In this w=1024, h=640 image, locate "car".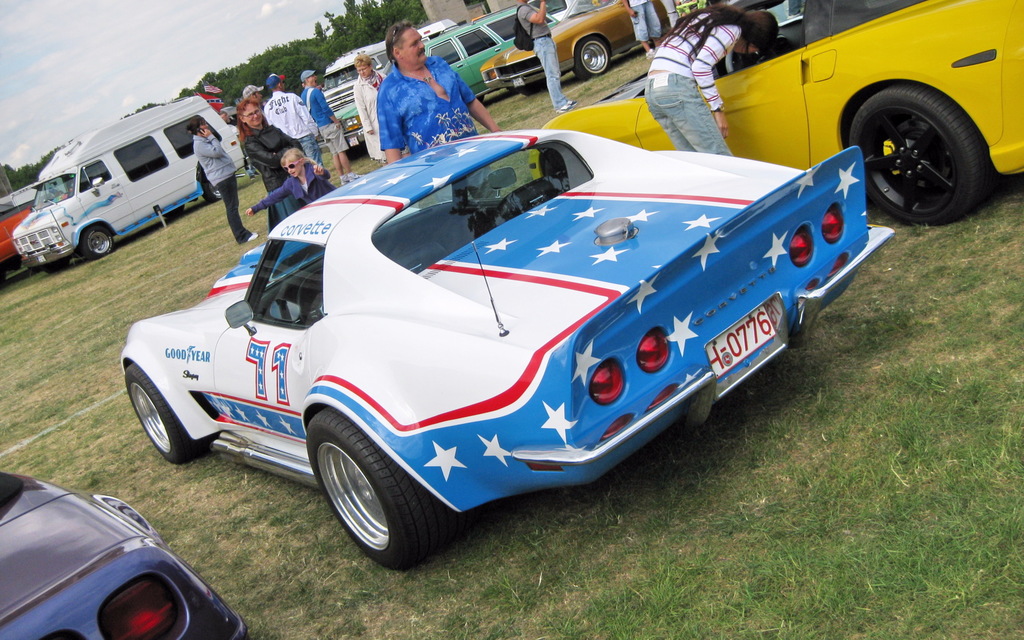
Bounding box: rect(0, 468, 260, 639).
